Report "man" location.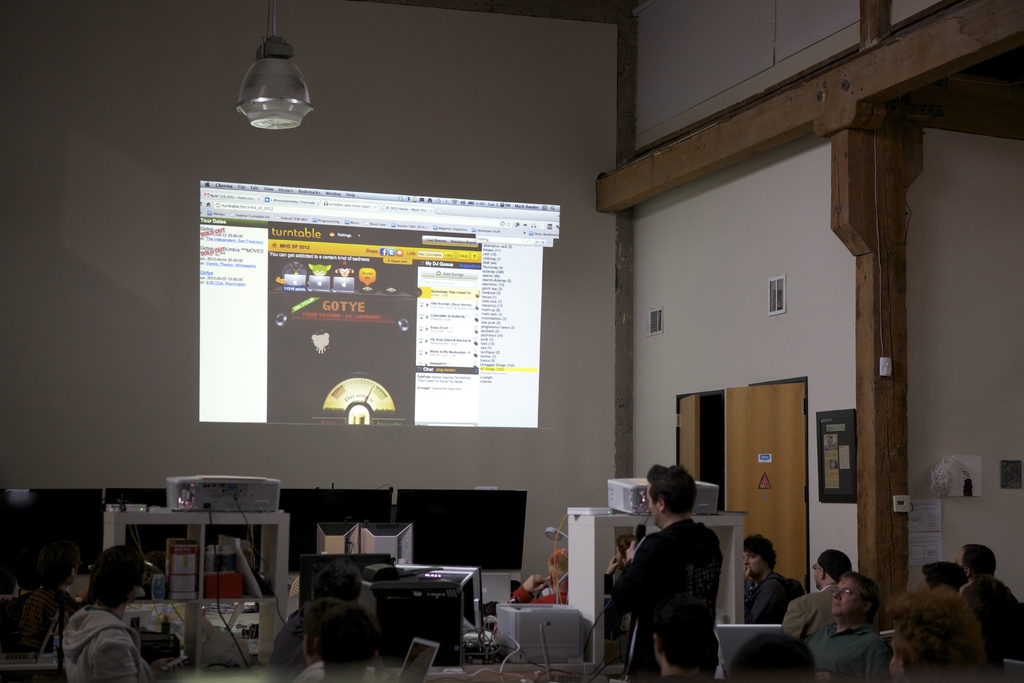
Report: [295,598,389,682].
